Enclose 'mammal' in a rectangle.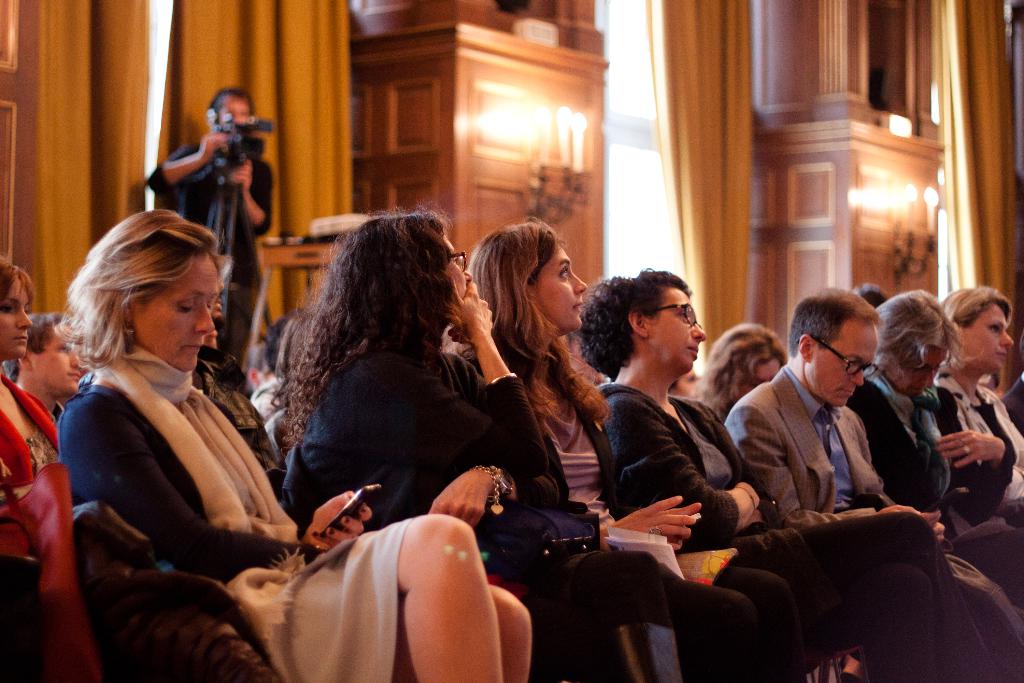
[left=244, top=315, right=292, bottom=373].
